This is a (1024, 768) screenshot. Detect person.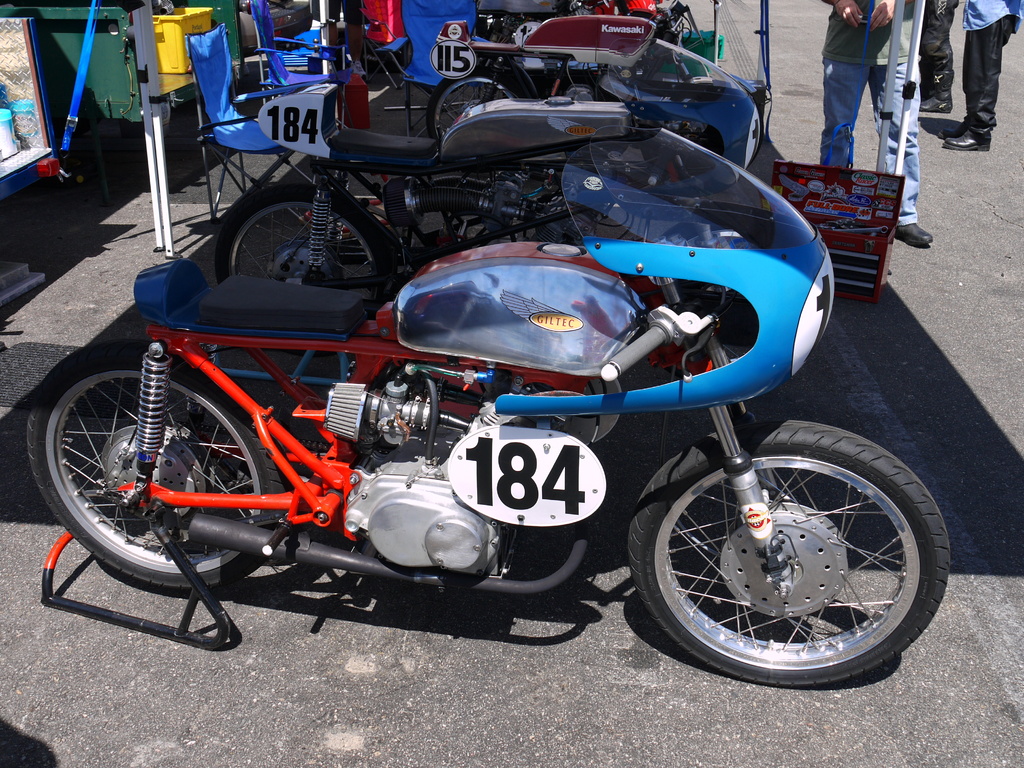
Rect(935, 0, 1023, 150).
